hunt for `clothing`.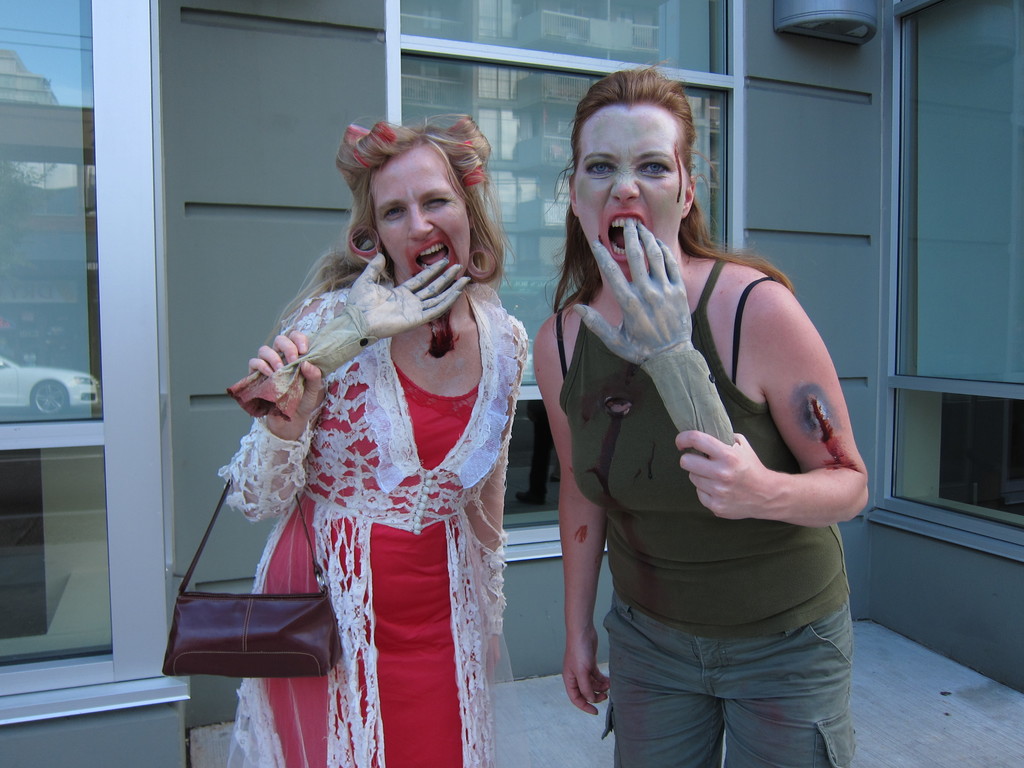
Hunted down at select_region(554, 262, 857, 767).
